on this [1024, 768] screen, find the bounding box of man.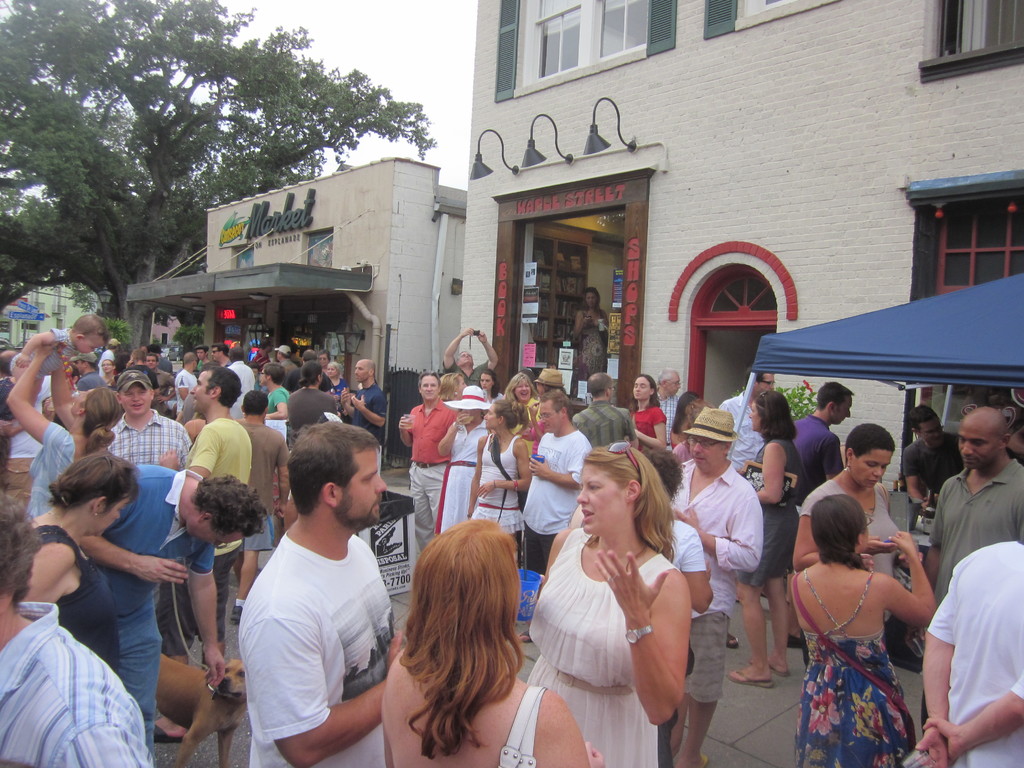
Bounding box: l=275, t=342, r=287, b=367.
